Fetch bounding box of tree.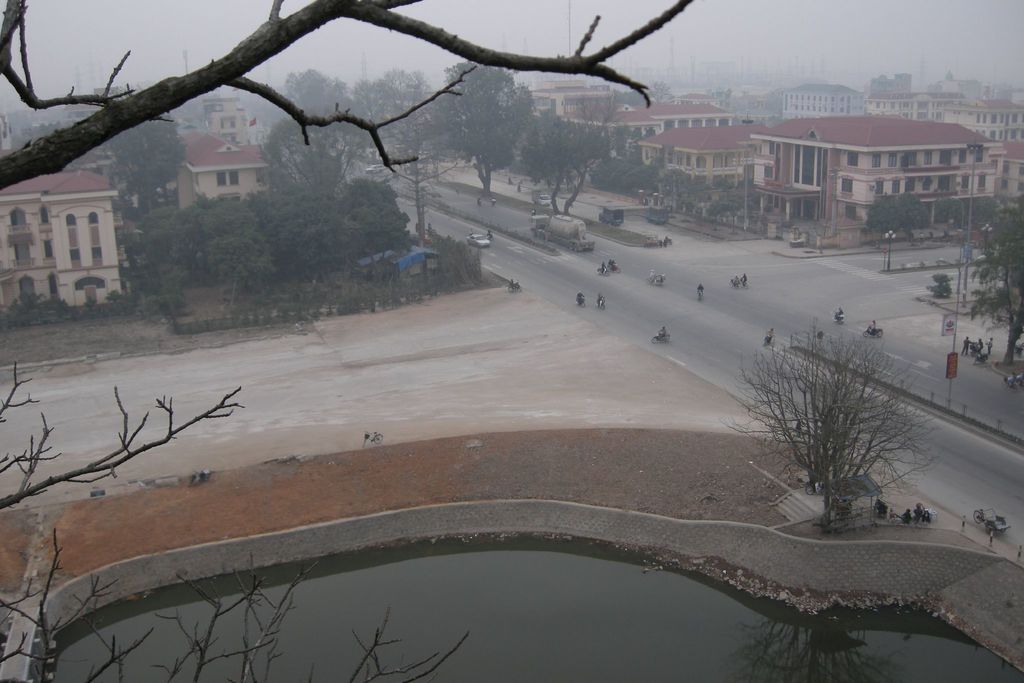
Bbox: crop(867, 190, 927, 240).
